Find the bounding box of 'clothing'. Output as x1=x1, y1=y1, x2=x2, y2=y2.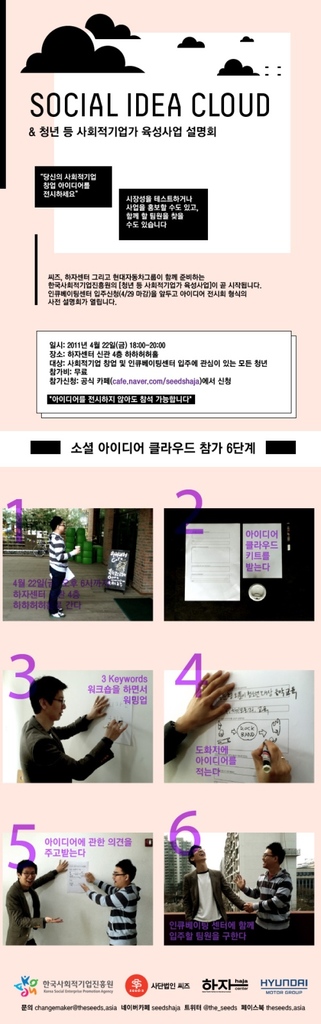
x1=177, y1=863, x2=244, y2=919.
